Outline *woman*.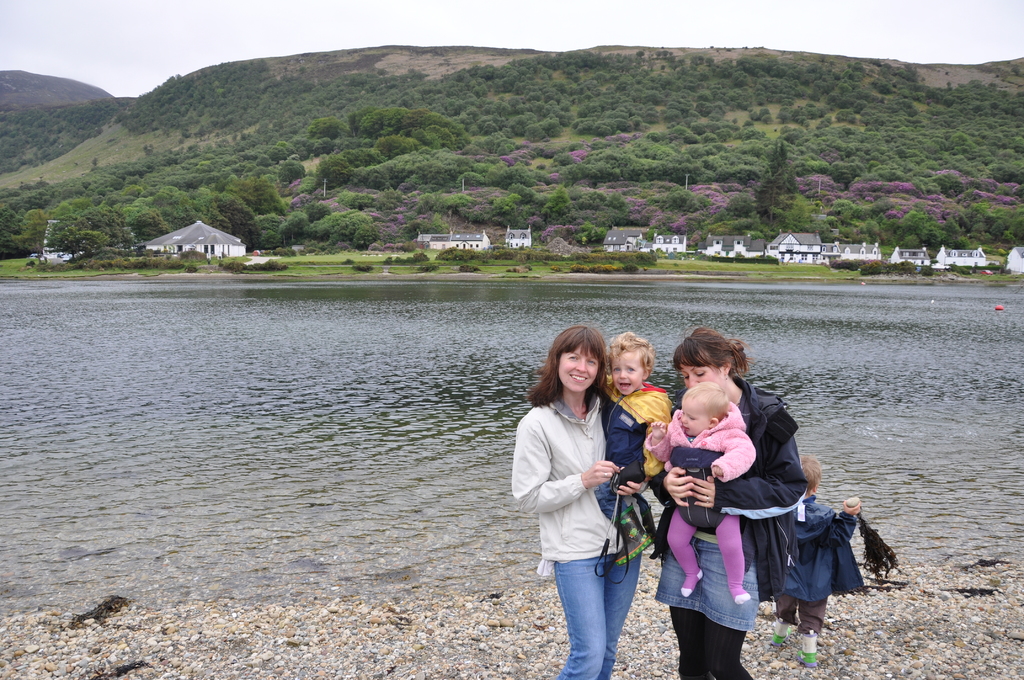
Outline: x1=647 y1=336 x2=842 y2=660.
